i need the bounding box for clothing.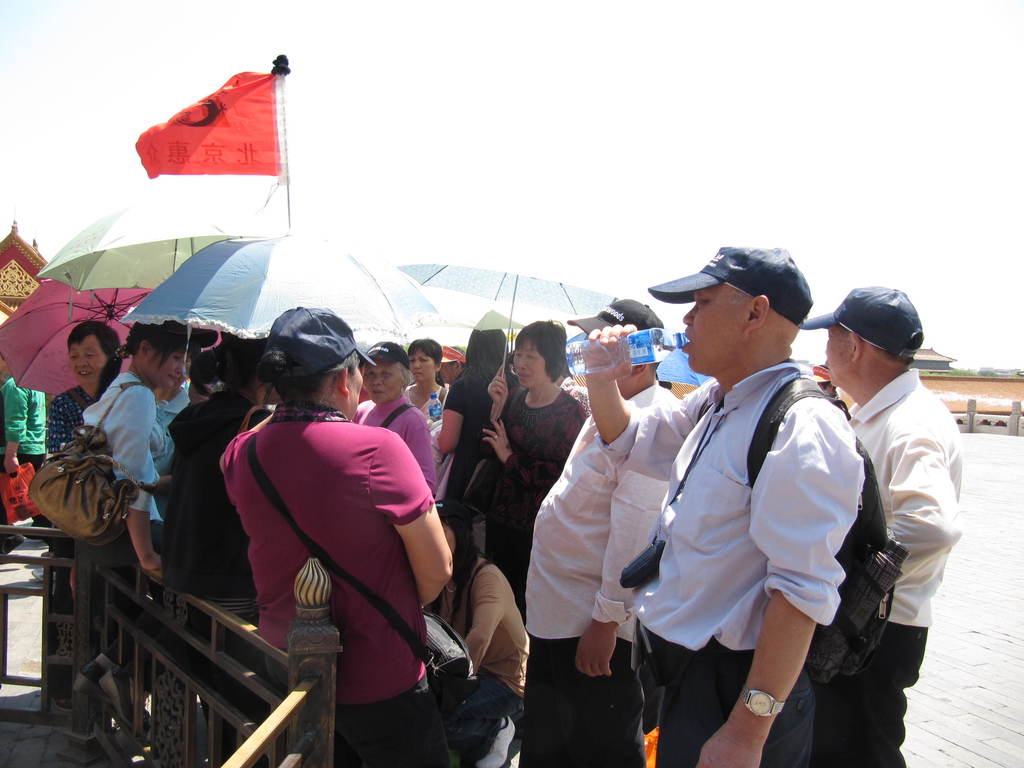
Here it is: 529:383:683:767.
